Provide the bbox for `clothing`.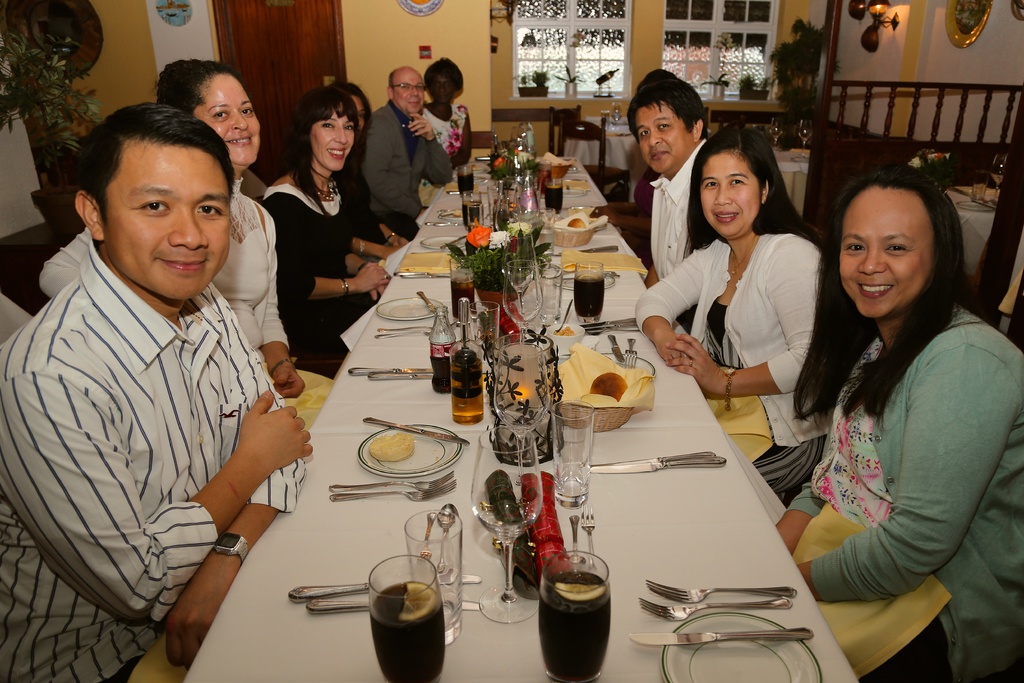
[635, 227, 876, 494].
